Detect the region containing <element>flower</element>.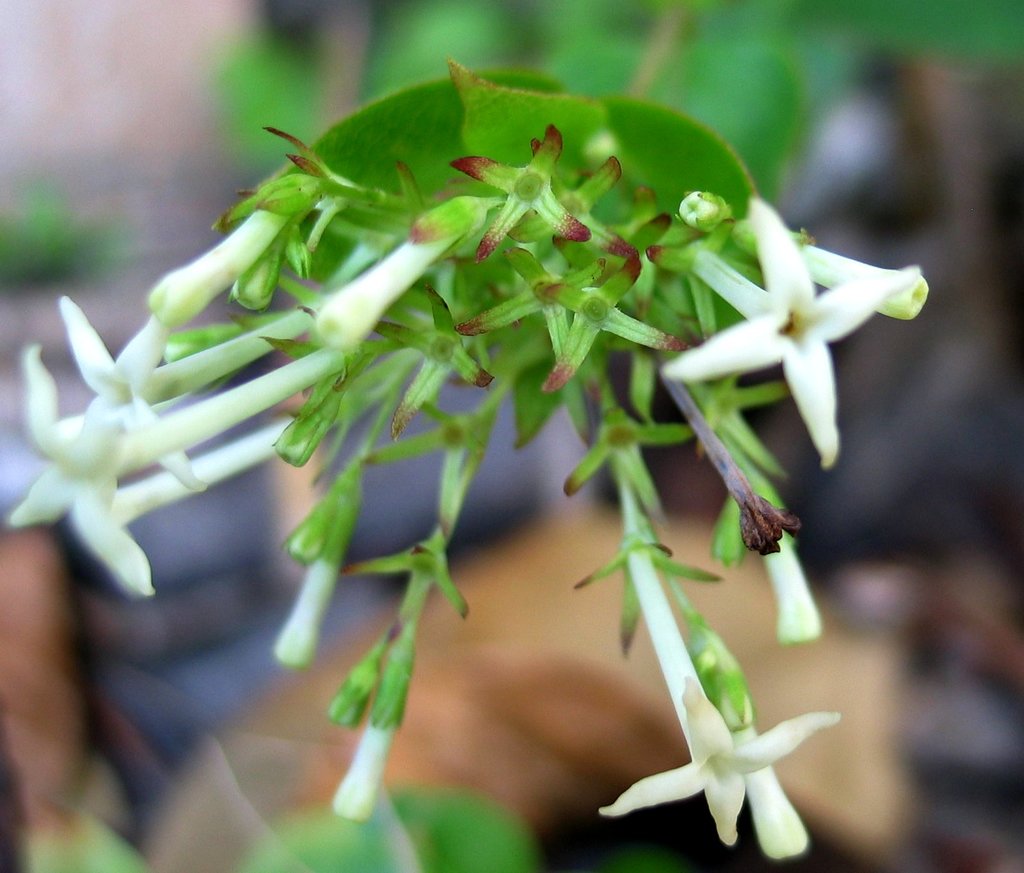
<region>657, 191, 930, 477</region>.
